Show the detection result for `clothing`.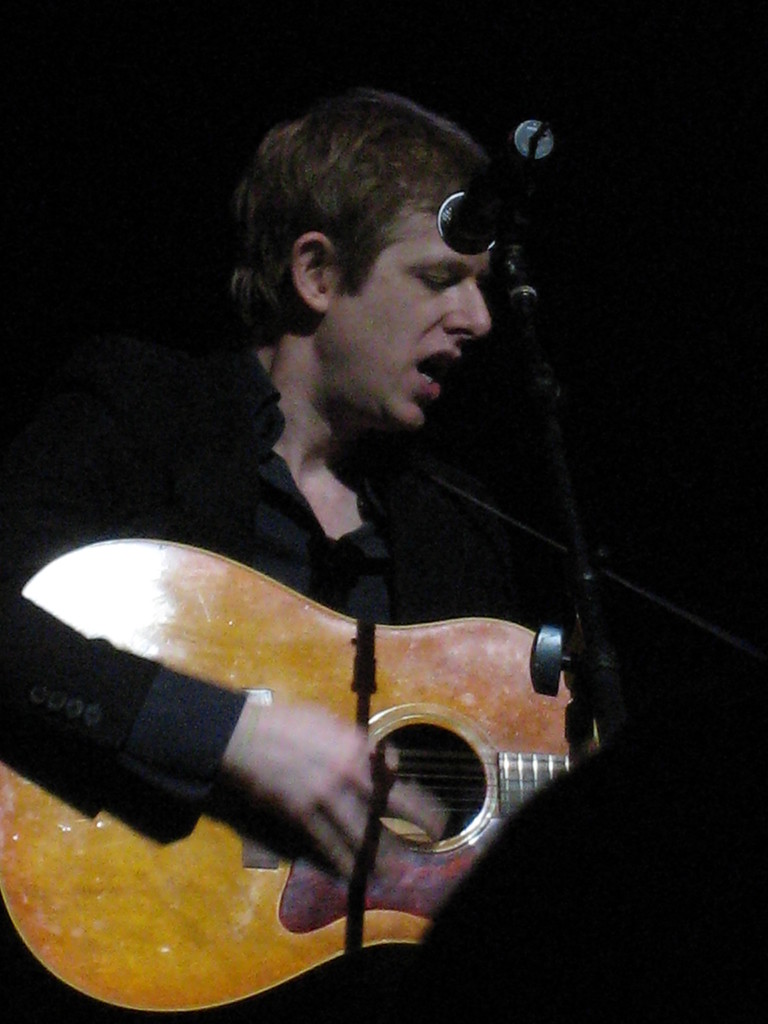
(89, 303, 643, 708).
